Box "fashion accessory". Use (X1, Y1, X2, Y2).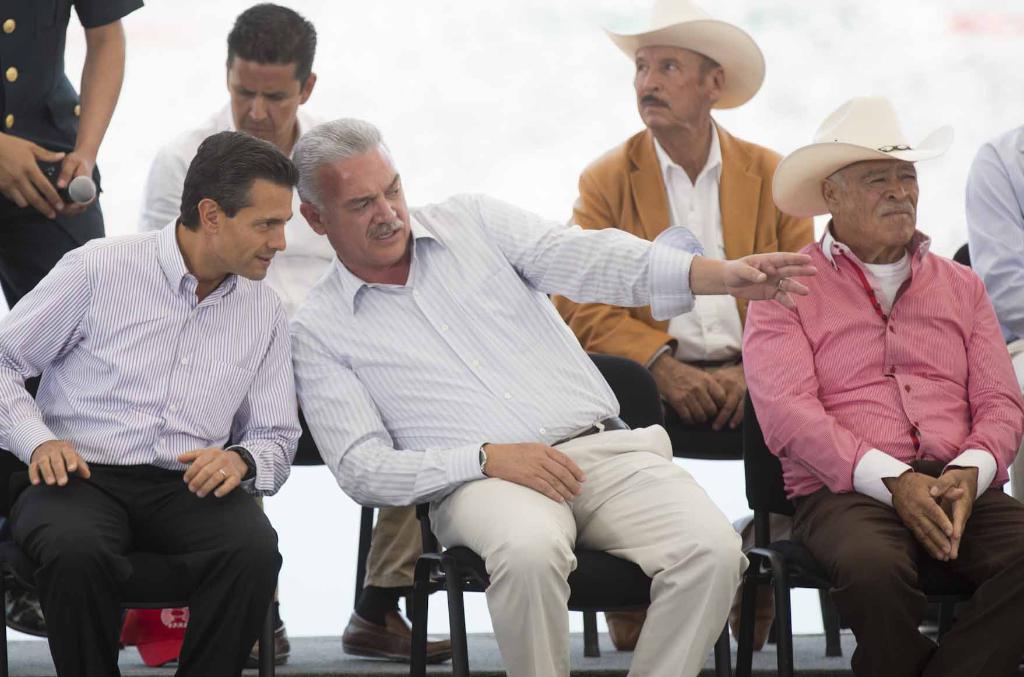
(548, 412, 633, 447).
